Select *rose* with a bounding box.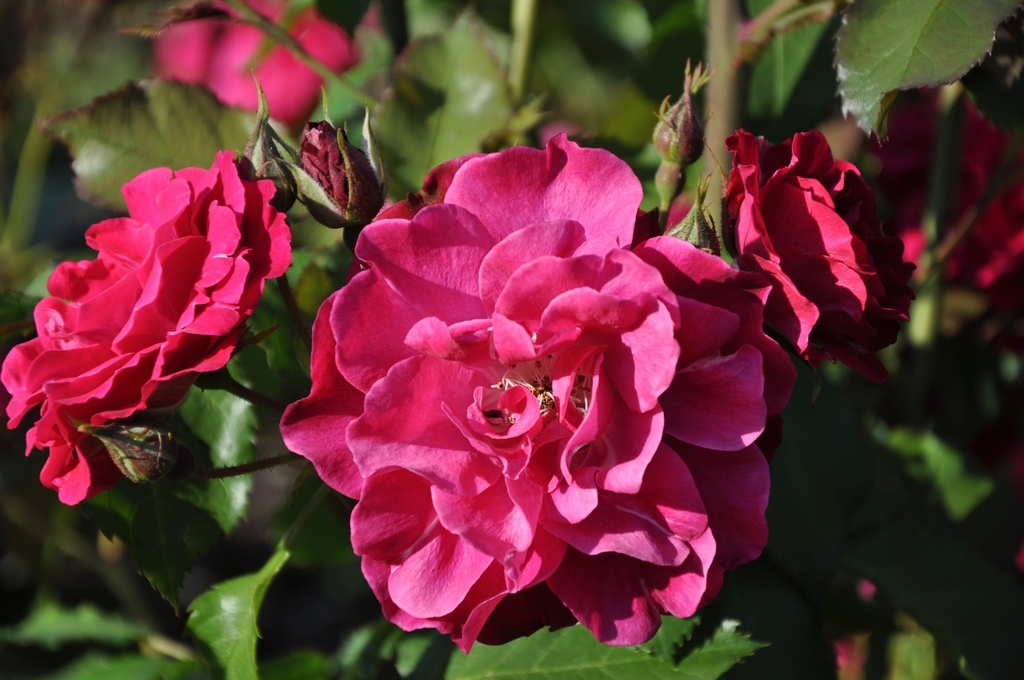
select_region(853, 86, 1023, 284).
